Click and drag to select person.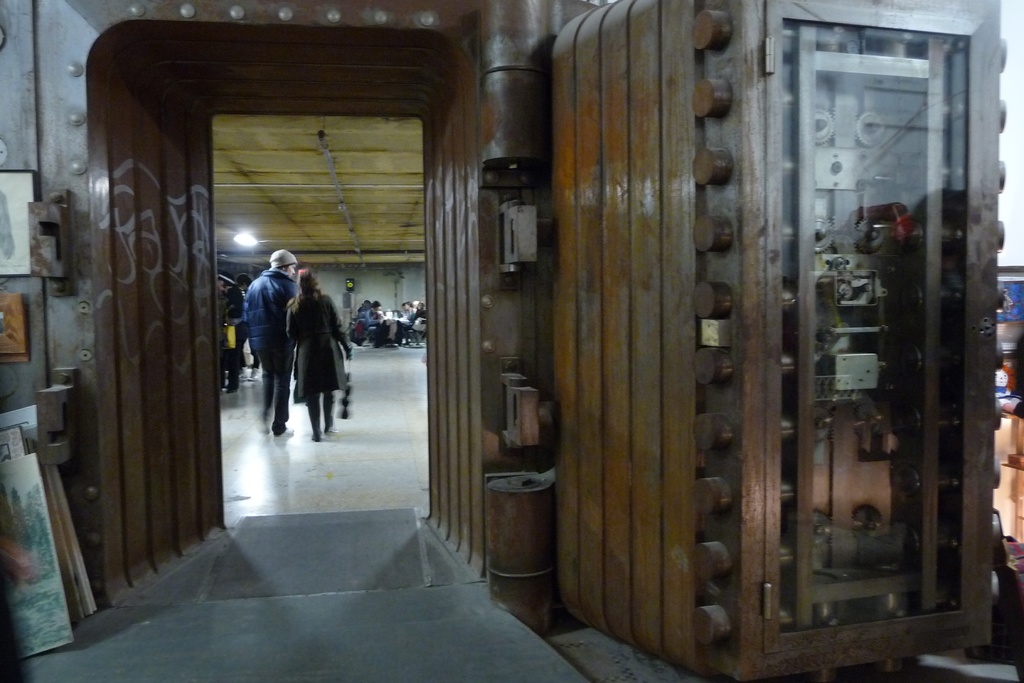
Selection: 392,300,428,350.
